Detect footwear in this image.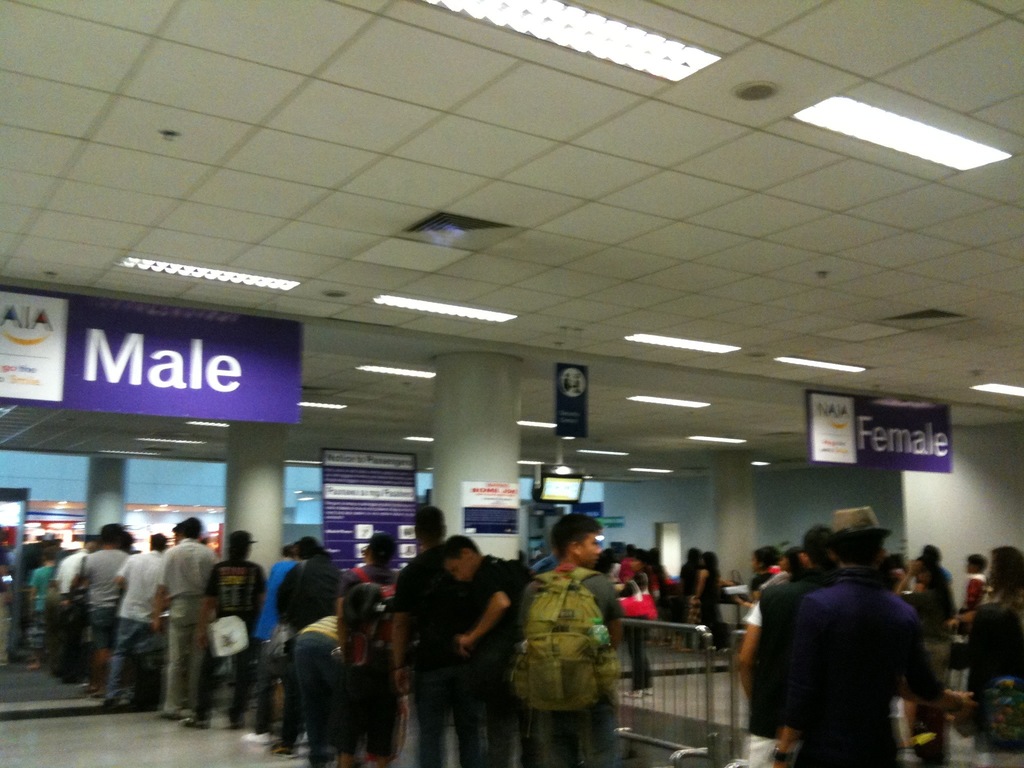
Detection: {"x1": 157, "y1": 707, "x2": 181, "y2": 719}.
